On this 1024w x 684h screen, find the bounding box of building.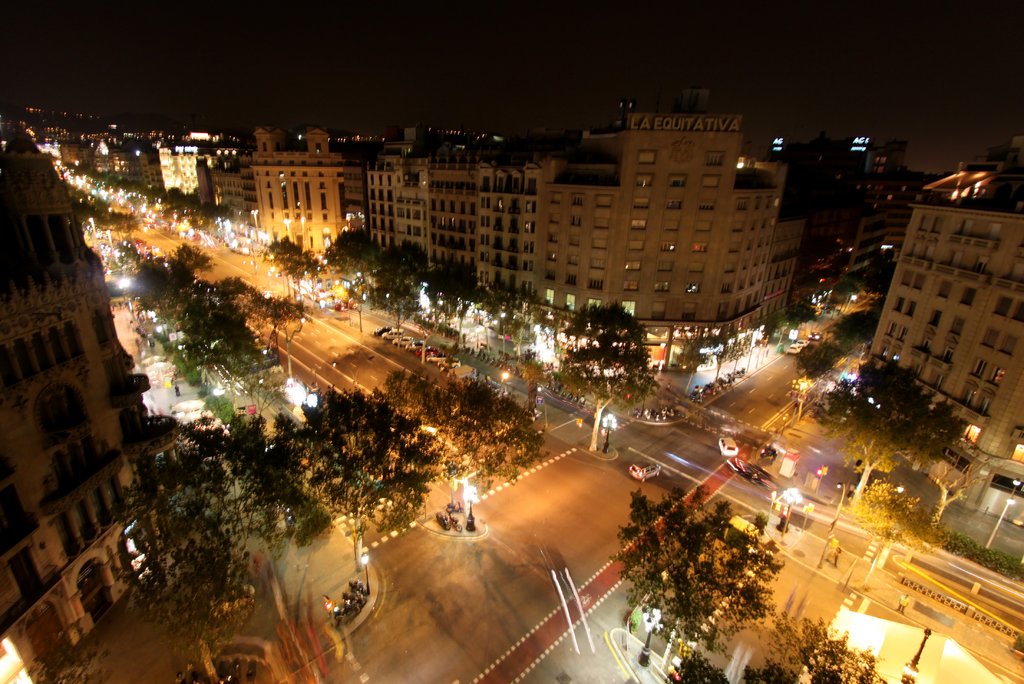
Bounding box: crop(0, 124, 182, 683).
